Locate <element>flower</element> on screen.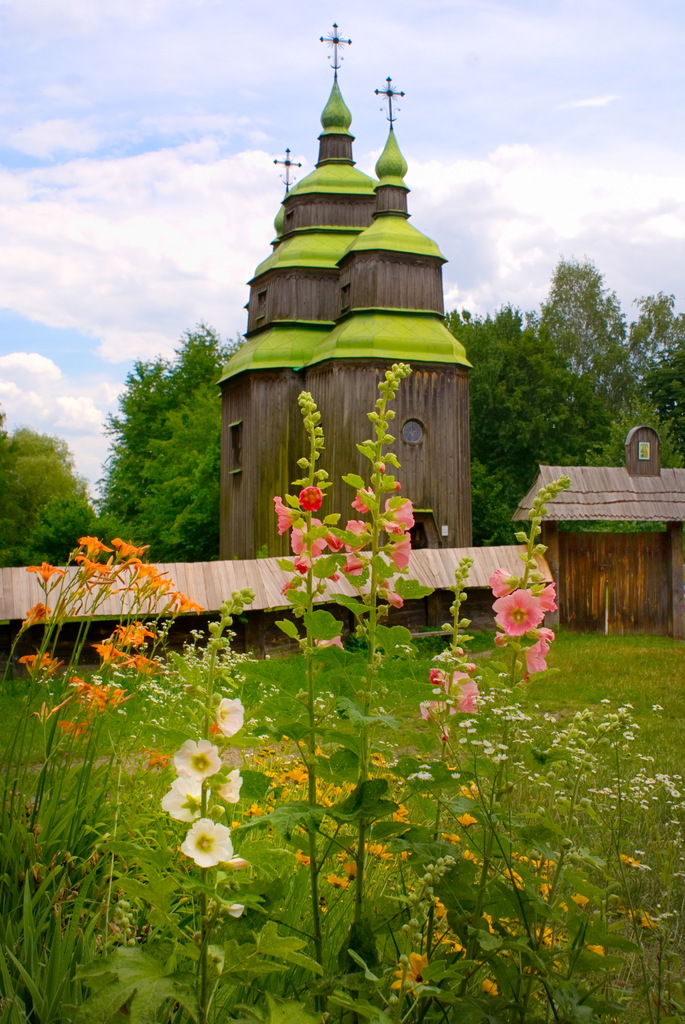
On screen at [left=419, top=698, right=441, bottom=721].
